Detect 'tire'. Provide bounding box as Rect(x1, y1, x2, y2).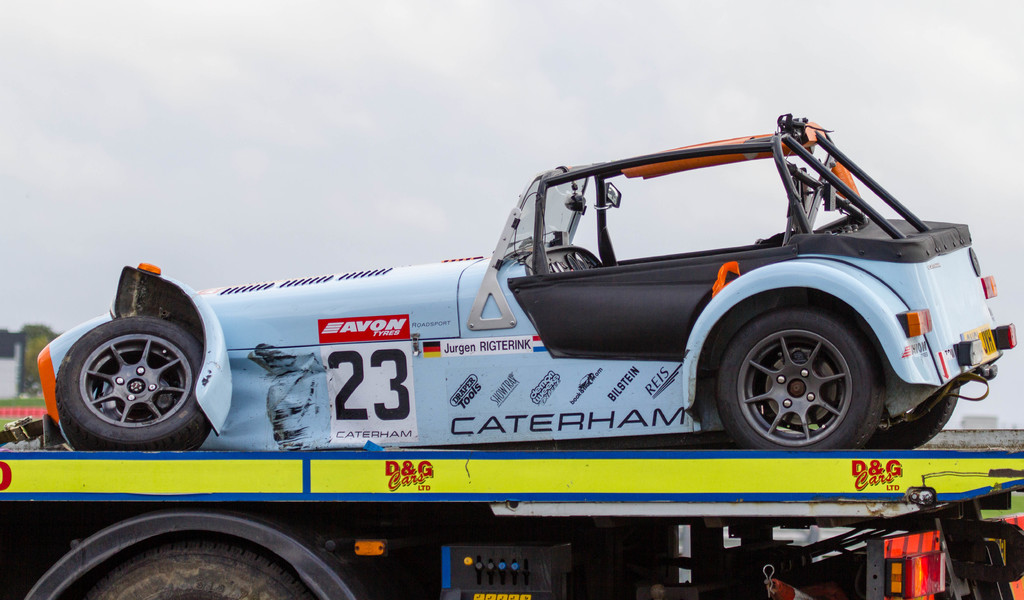
Rect(715, 308, 876, 453).
